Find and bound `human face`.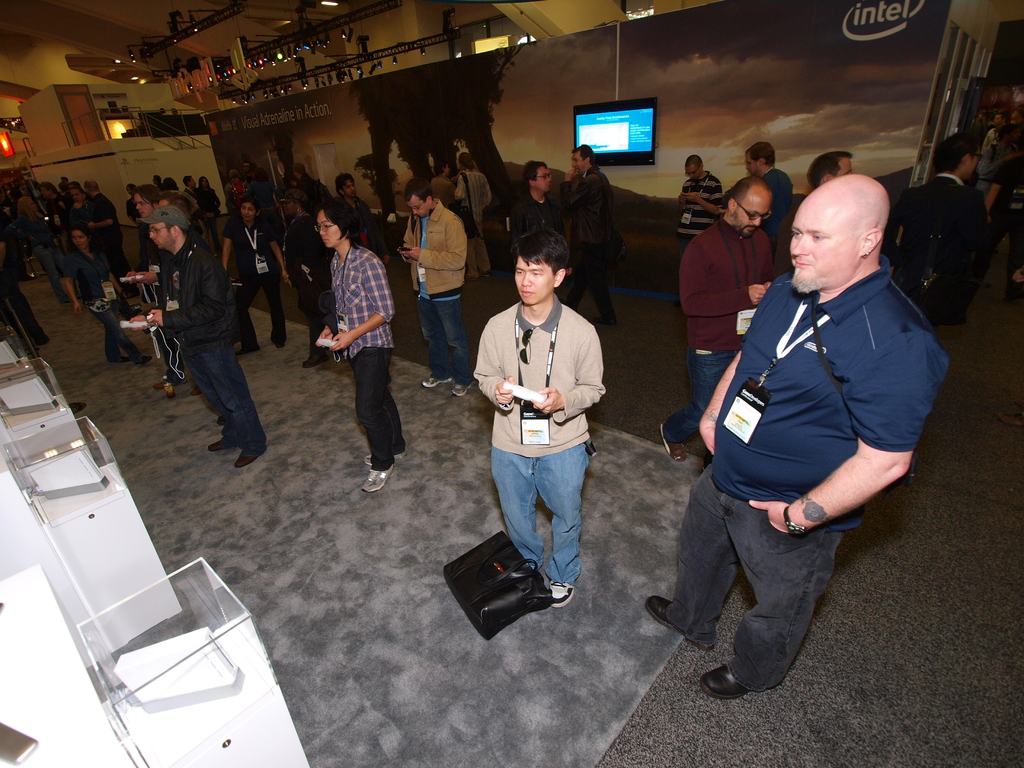
Bound: x1=573 y1=152 x2=583 y2=172.
